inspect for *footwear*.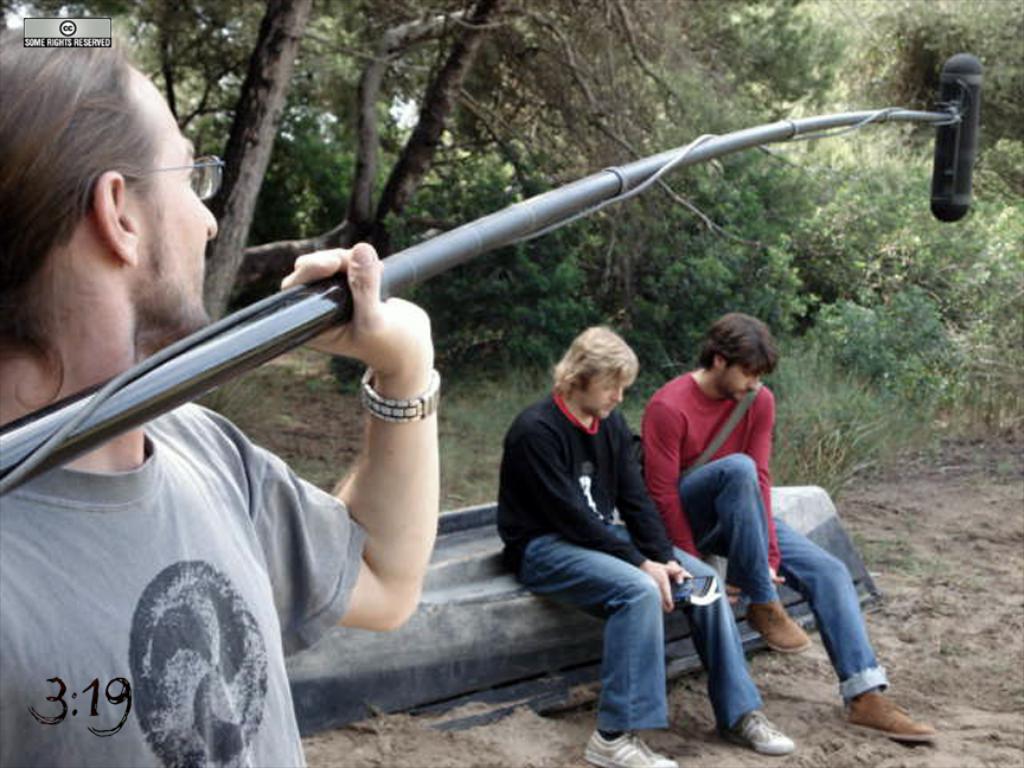
Inspection: BBox(836, 671, 921, 745).
